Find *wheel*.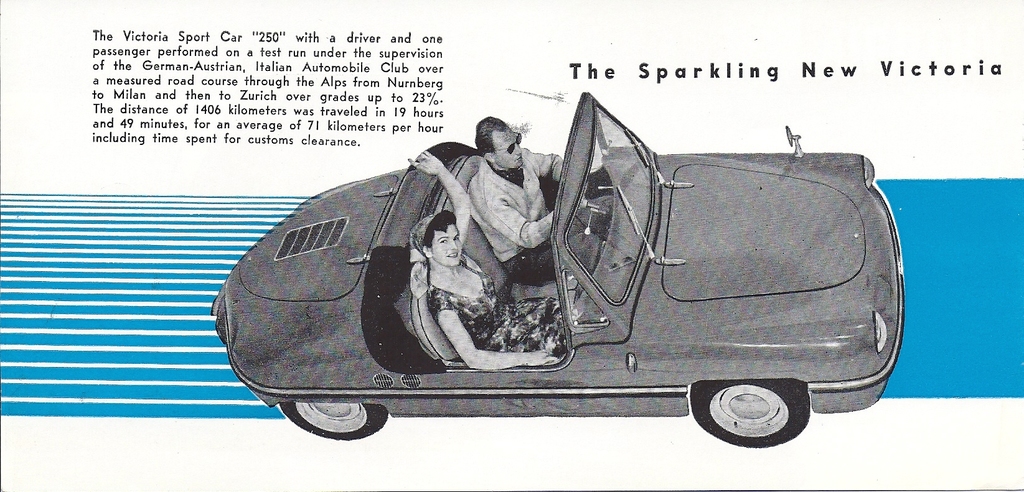
[x1=690, y1=376, x2=808, y2=443].
